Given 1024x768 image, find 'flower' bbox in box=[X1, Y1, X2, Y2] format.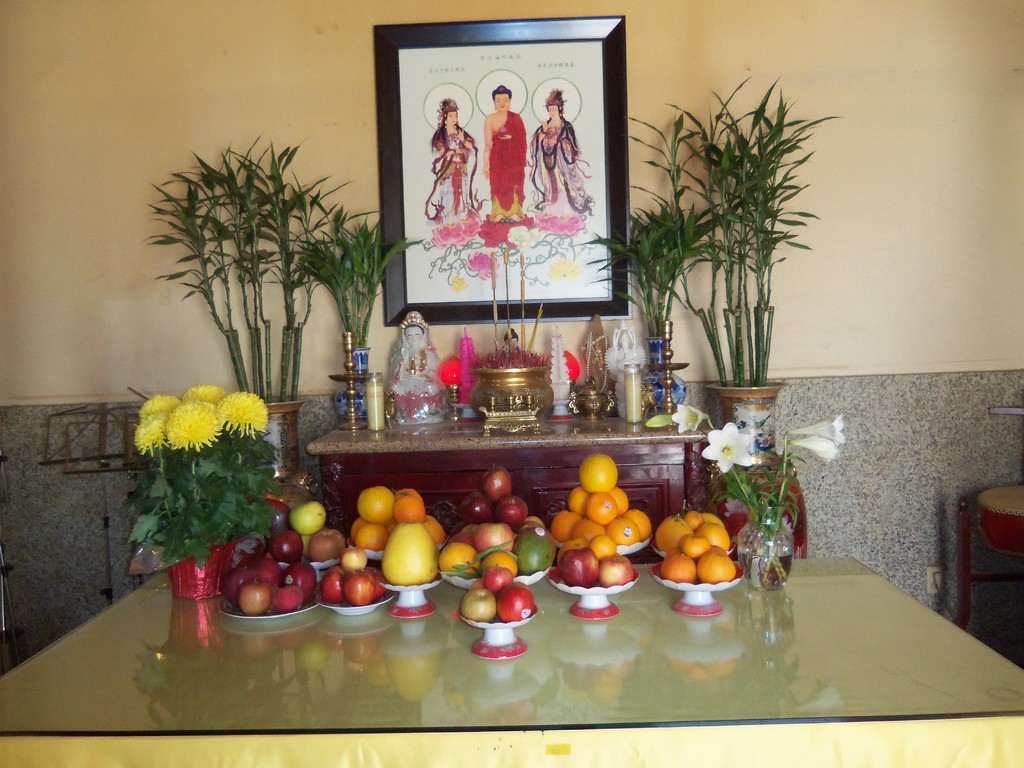
box=[670, 403, 712, 435].
